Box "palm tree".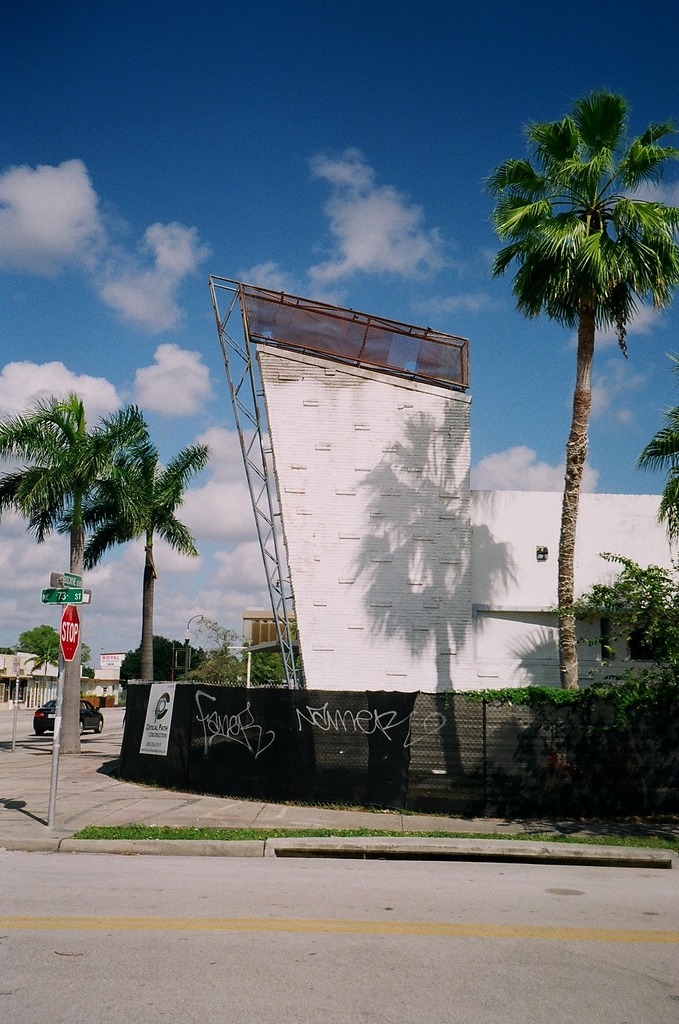
crop(504, 124, 651, 671).
